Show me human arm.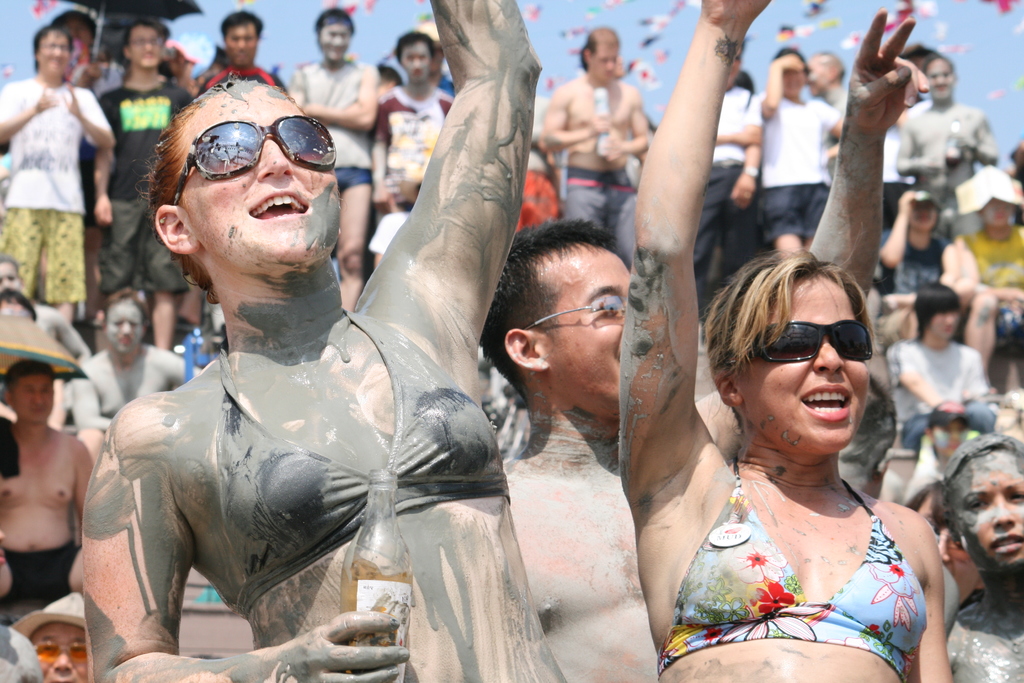
human arm is here: [726,90,765,206].
